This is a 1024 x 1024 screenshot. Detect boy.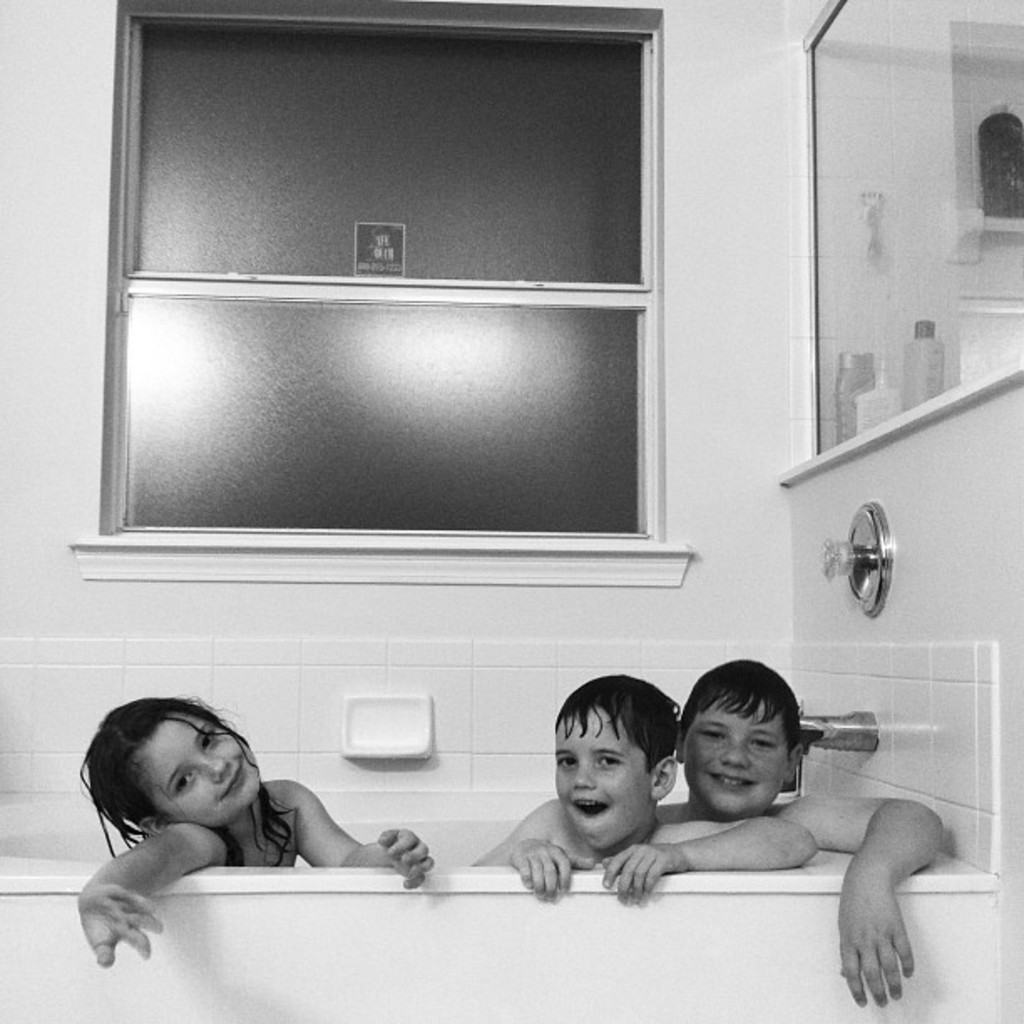
pyautogui.locateOnScreen(649, 651, 950, 1006).
